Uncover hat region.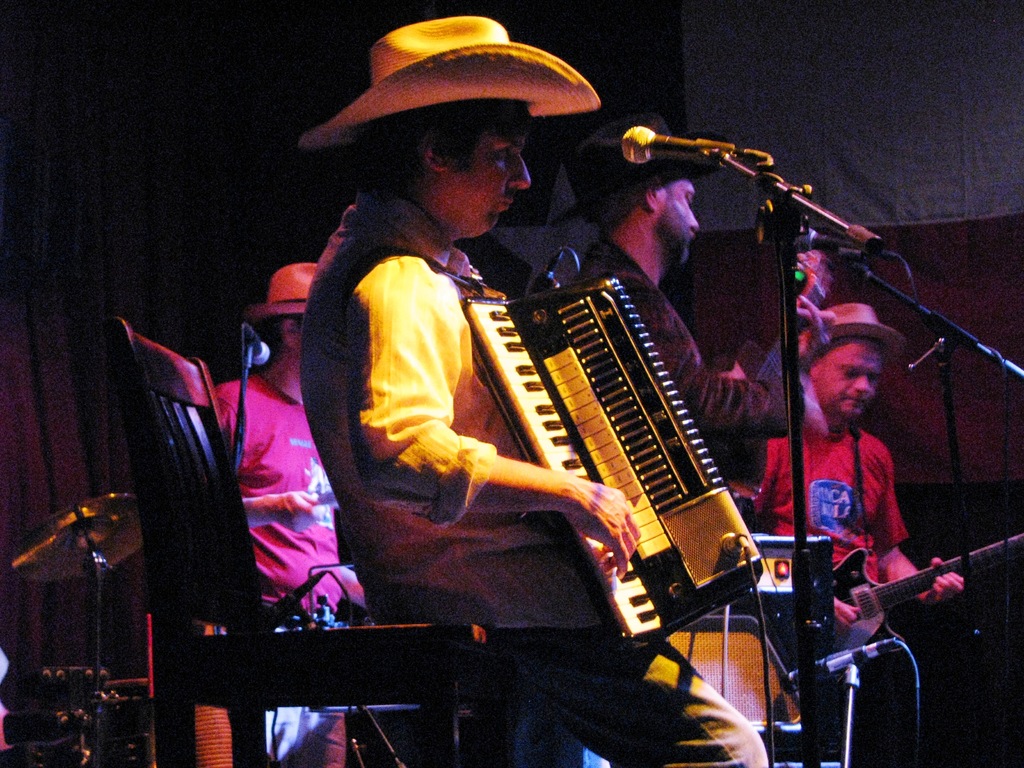
Uncovered: 297, 15, 604, 150.
